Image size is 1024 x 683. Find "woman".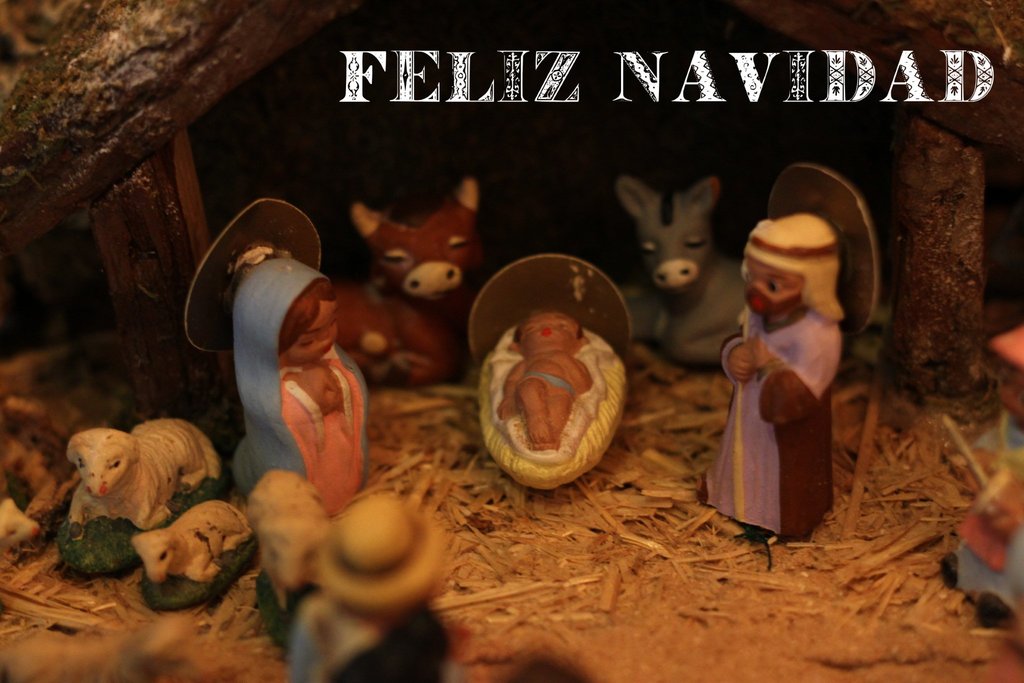
x1=230, y1=258, x2=369, y2=520.
